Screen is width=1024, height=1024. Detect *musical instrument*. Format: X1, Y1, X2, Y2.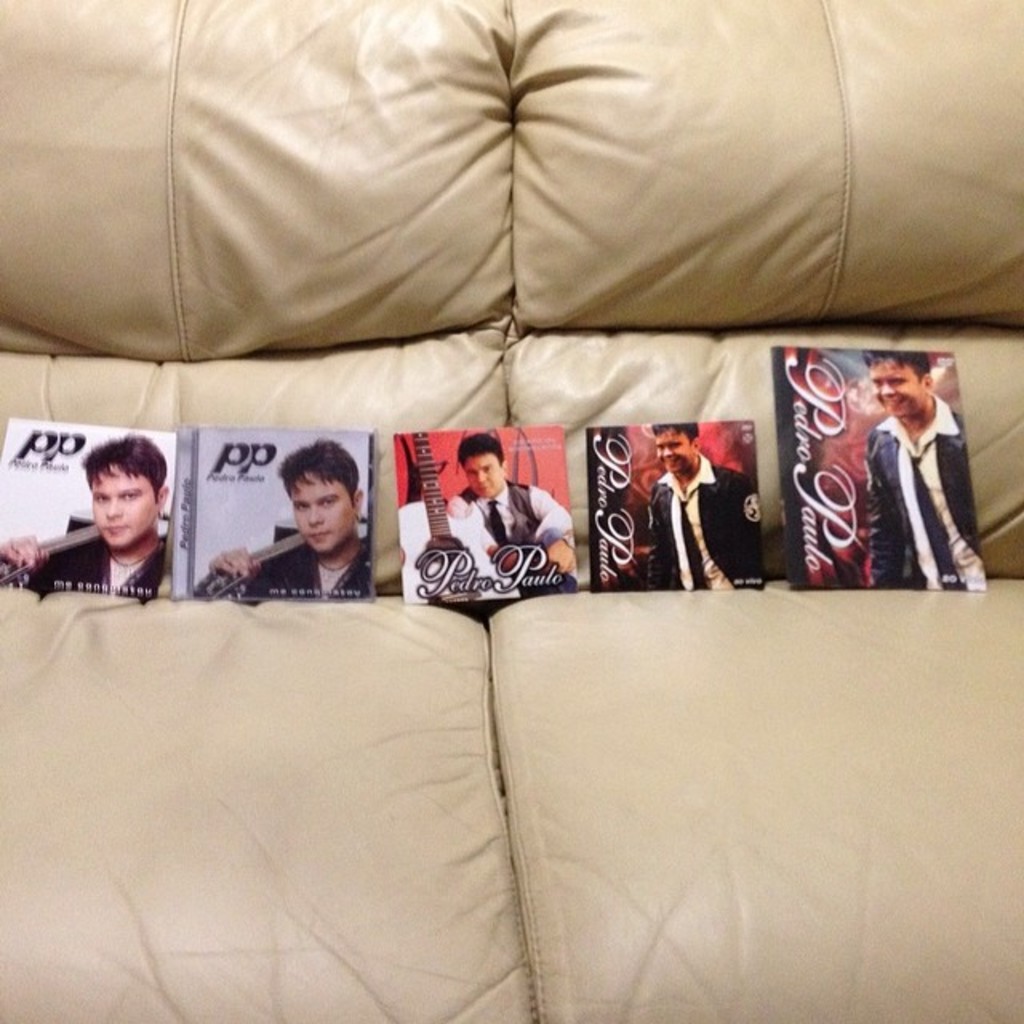
395, 434, 520, 606.
